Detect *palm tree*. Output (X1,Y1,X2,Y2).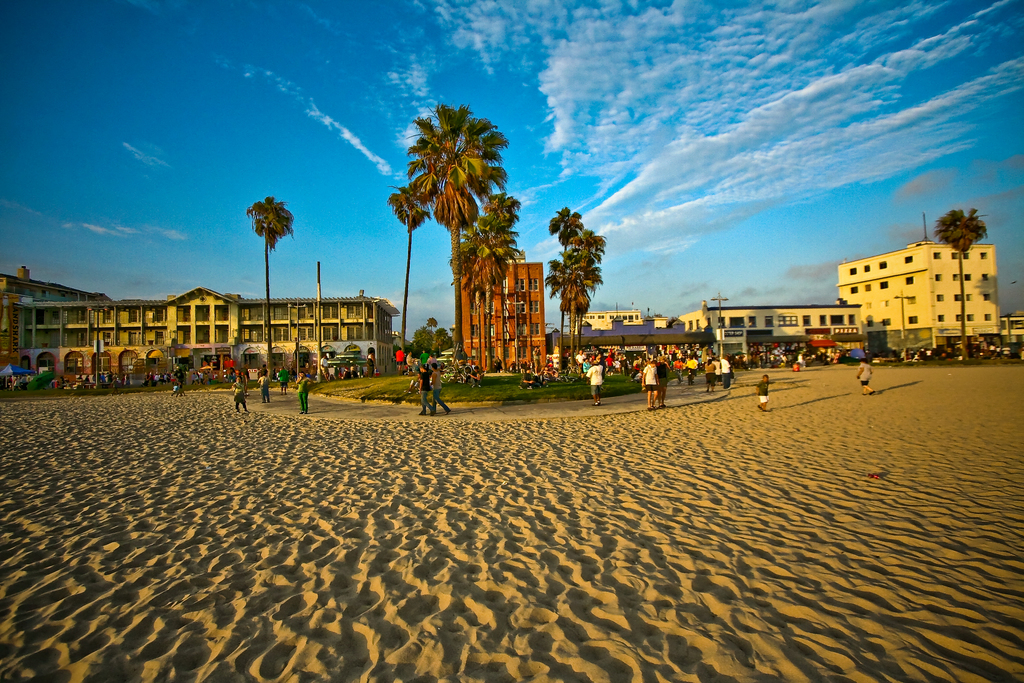
(387,186,425,370).
